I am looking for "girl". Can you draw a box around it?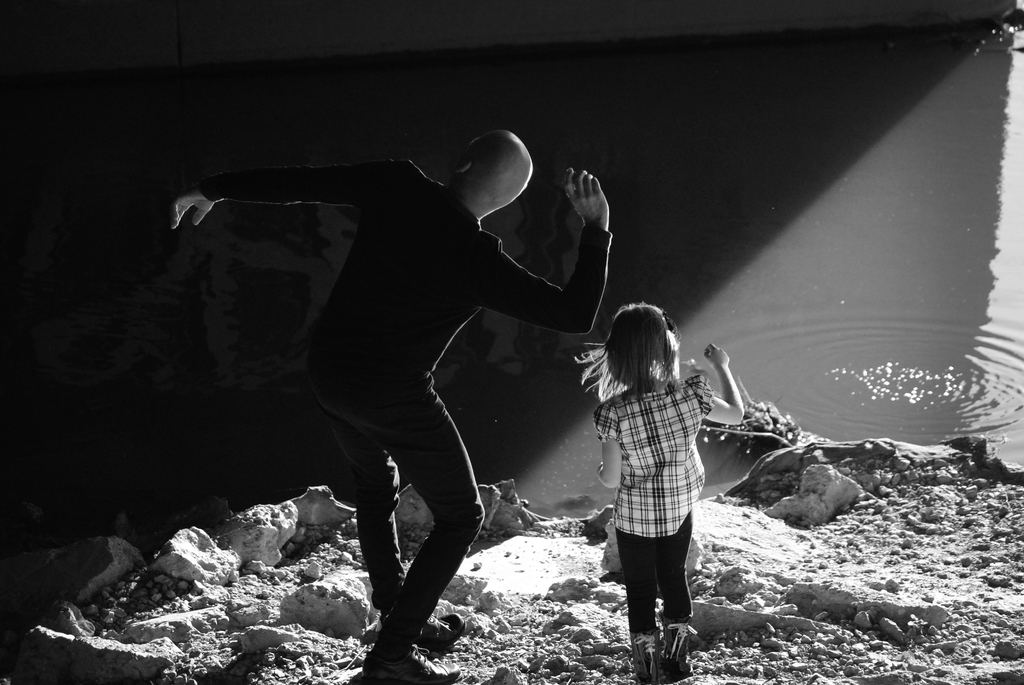
Sure, the bounding box is l=574, t=301, r=745, b=679.
